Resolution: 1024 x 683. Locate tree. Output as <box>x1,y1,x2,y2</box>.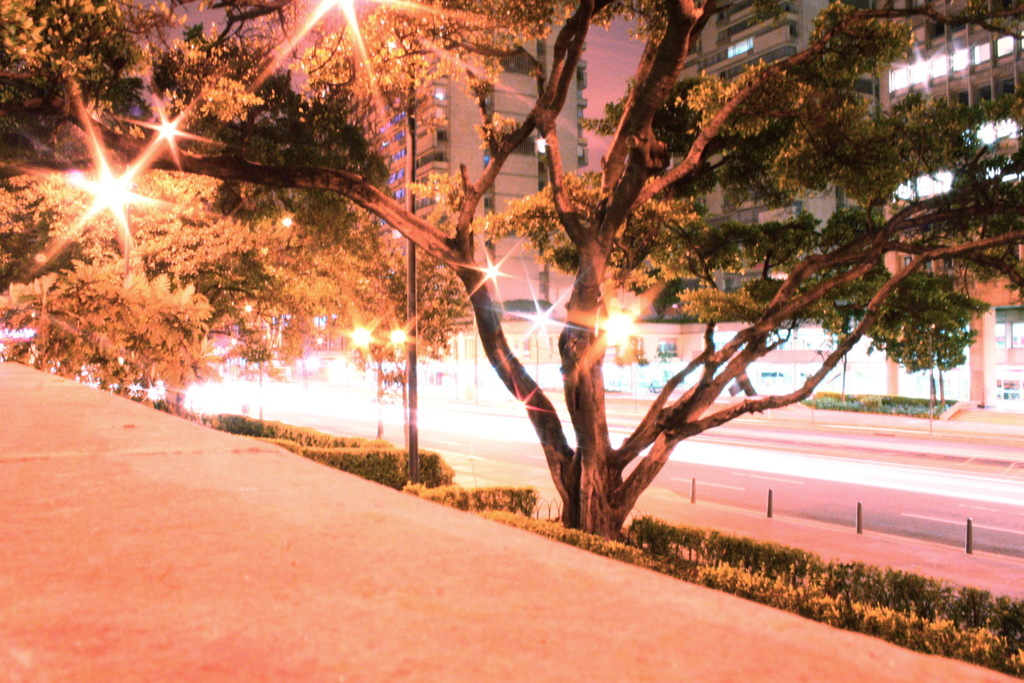
<box>137,0,986,553</box>.
